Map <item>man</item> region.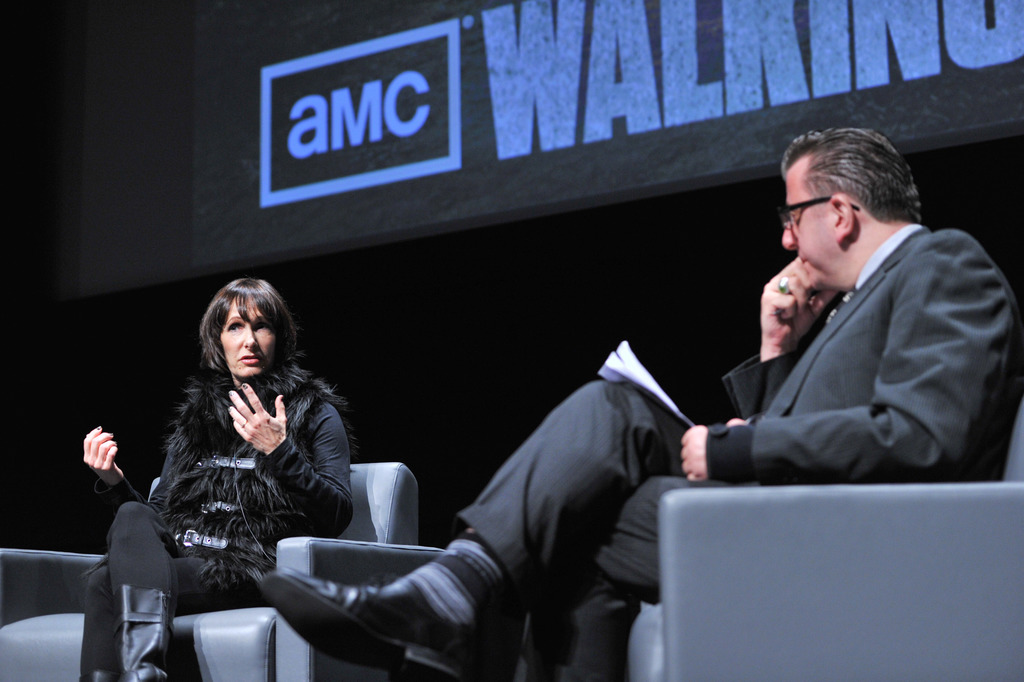
Mapped to bbox=[252, 122, 1023, 681].
